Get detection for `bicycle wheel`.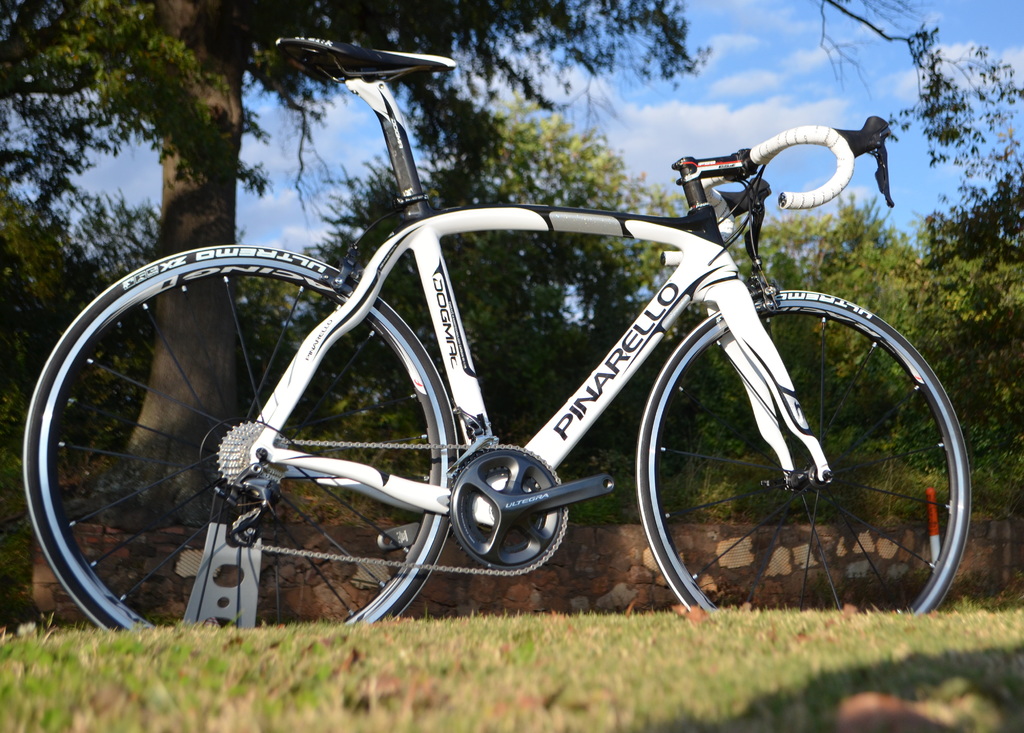
Detection: (638,286,970,631).
